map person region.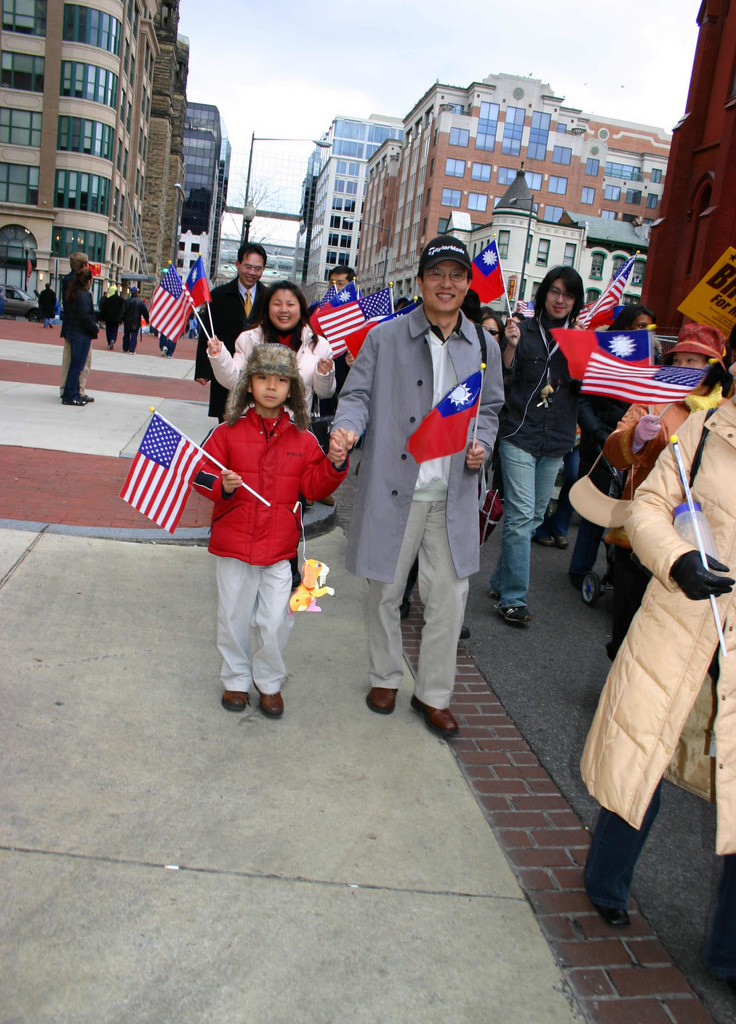
Mapped to box=[531, 438, 586, 545].
